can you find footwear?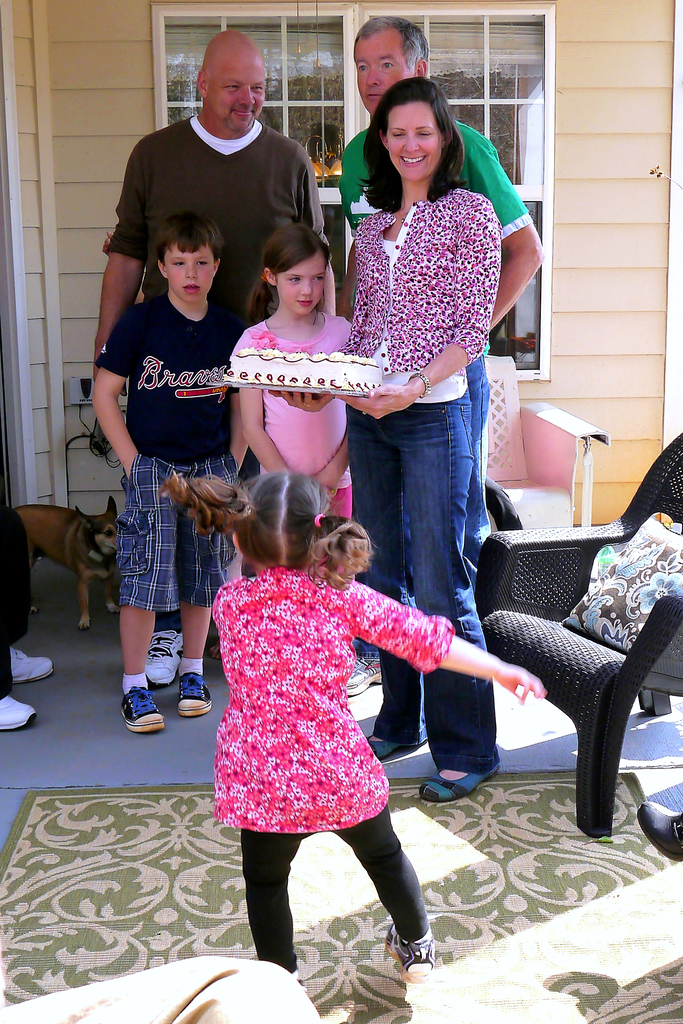
Yes, bounding box: (345,659,382,691).
